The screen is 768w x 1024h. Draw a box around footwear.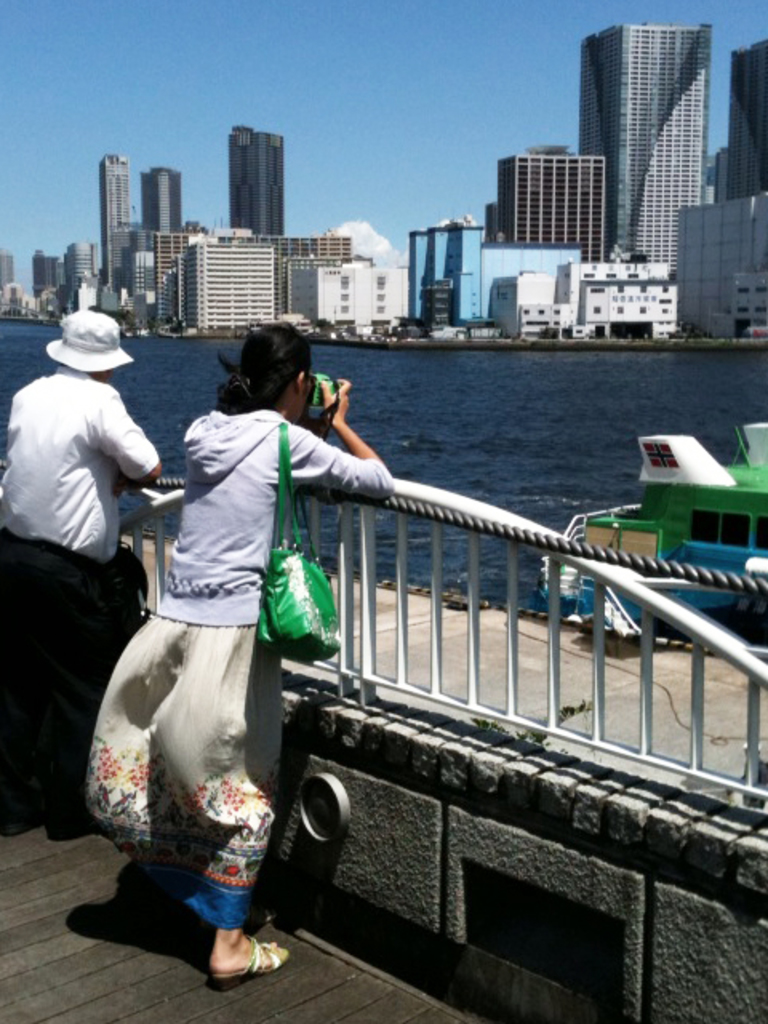
[203, 931, 288, 986].
